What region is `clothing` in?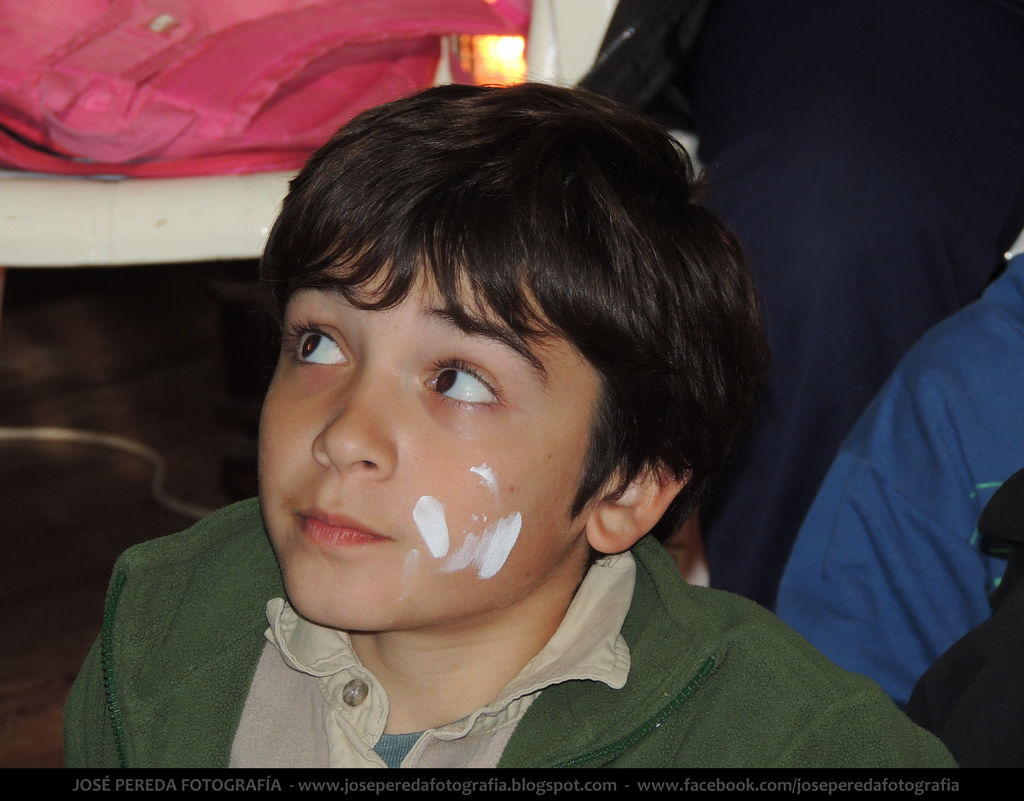
<bbox>61, 474, 932, 777</bbox>.
